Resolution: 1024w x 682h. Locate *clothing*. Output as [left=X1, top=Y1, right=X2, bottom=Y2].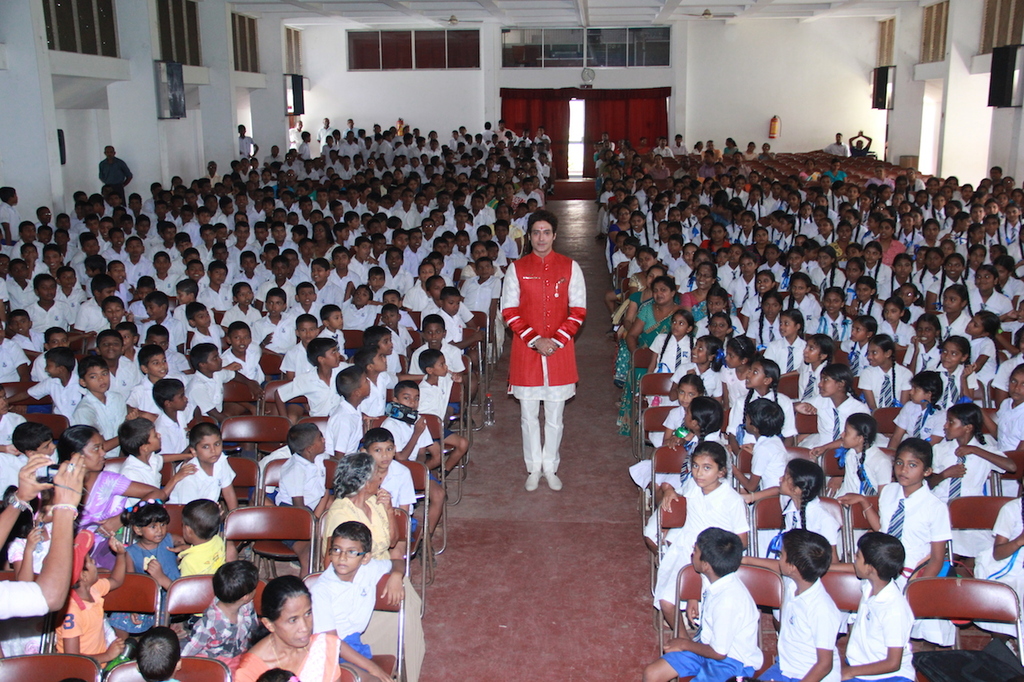
[left=330, top=397, right=366, bottom=467].
